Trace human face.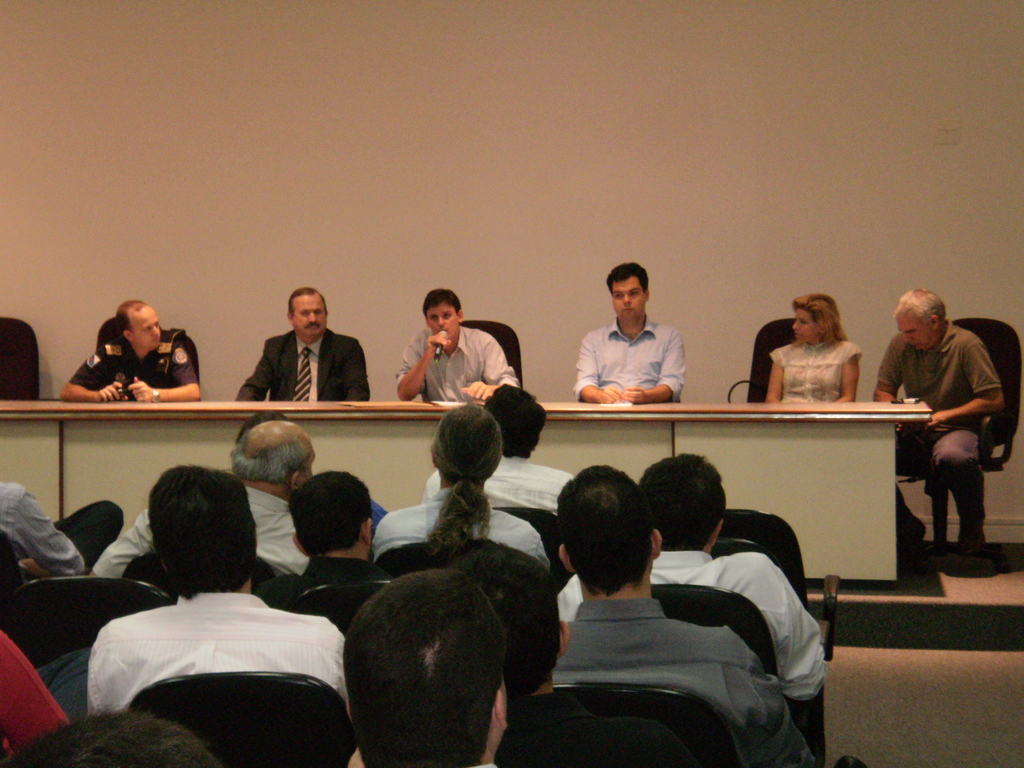
Traced to (294,294,317,337).
